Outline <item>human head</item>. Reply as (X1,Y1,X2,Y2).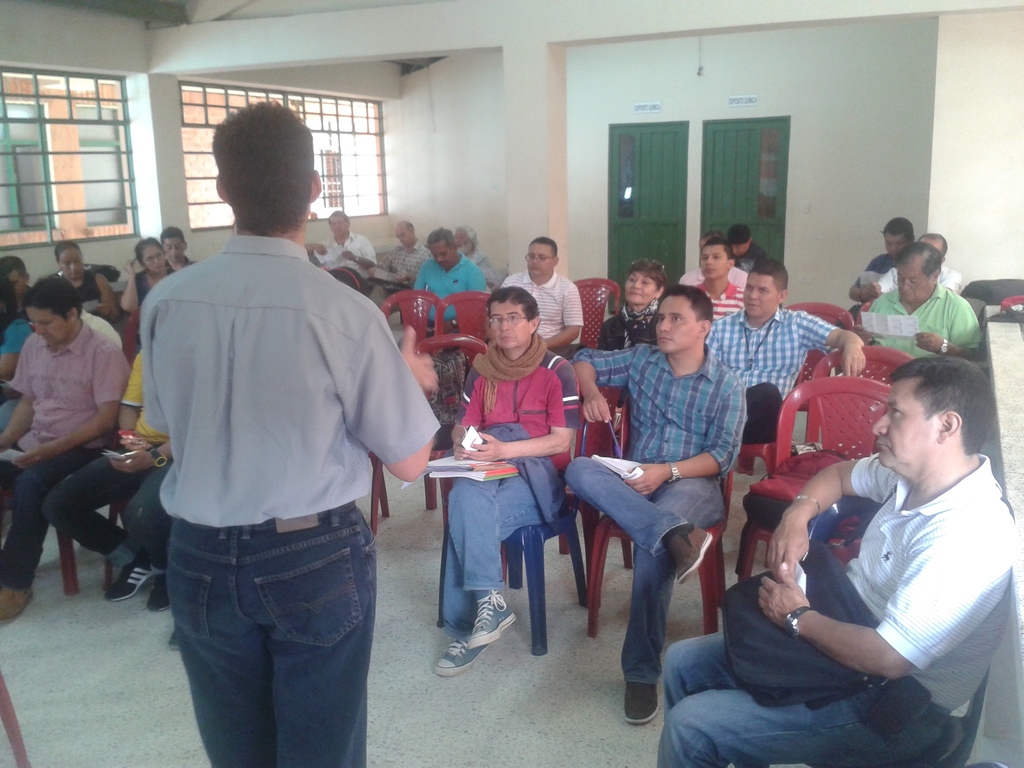
(724,226,749,255).
